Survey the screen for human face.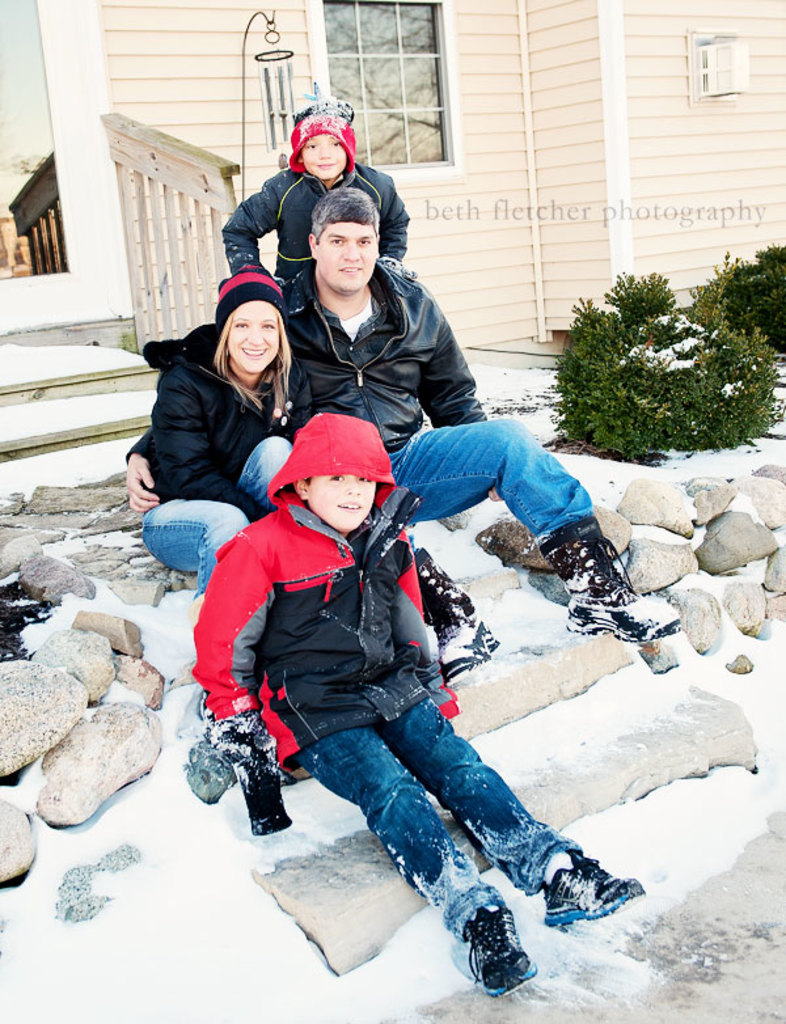
Survey found: bbox(232, 308, 279, 371).
